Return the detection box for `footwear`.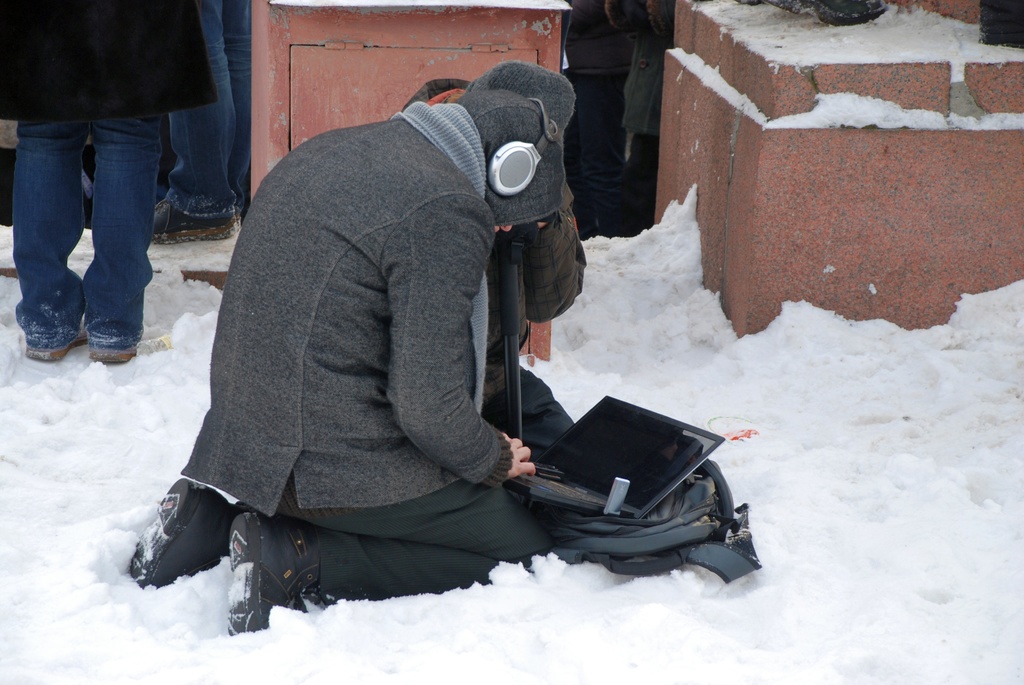
{"left": 232, "top": 501, "right": 321, "bottom": 643}.
